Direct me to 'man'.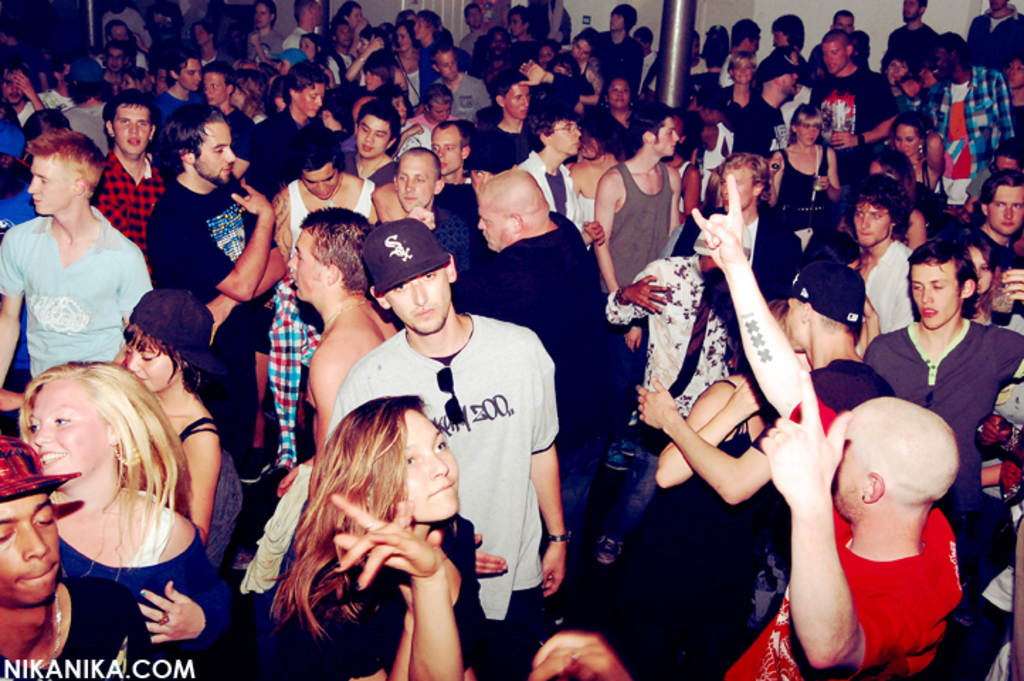
Direction: [left=62, top=57, right=123, bottom=159].
